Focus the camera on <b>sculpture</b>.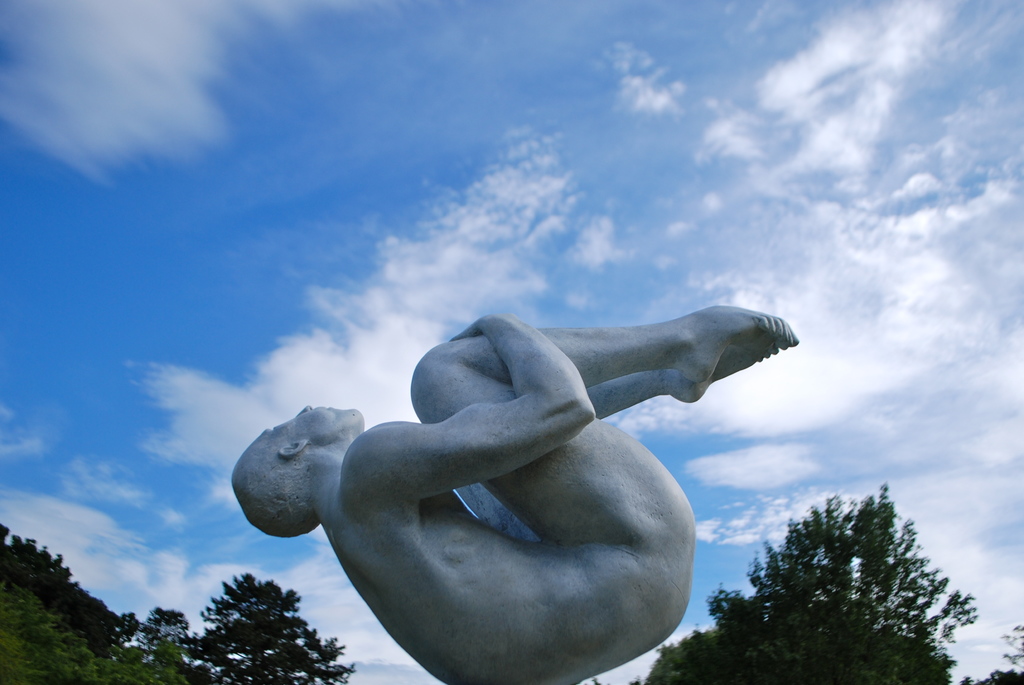
Focus region: (x1=246, y1=296, x2=796, y2=682).
